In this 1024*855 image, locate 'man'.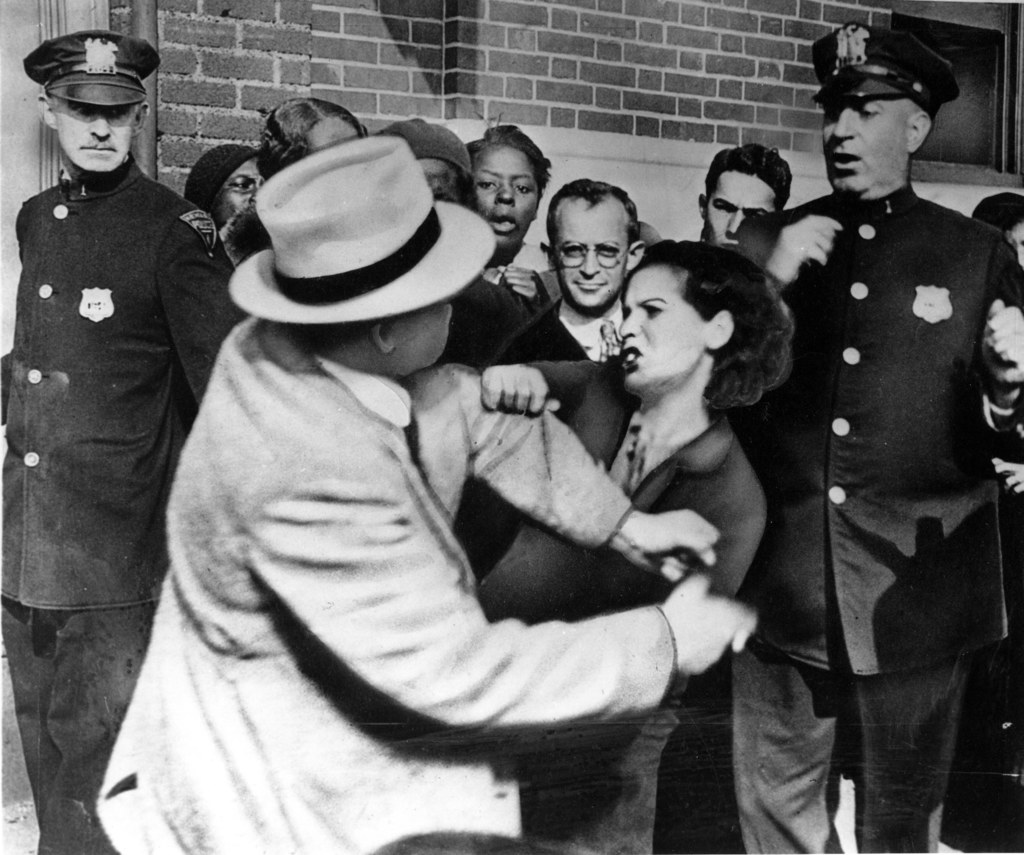
Bounding box: (x1=2, y1=0, x2=237, y2=851).
